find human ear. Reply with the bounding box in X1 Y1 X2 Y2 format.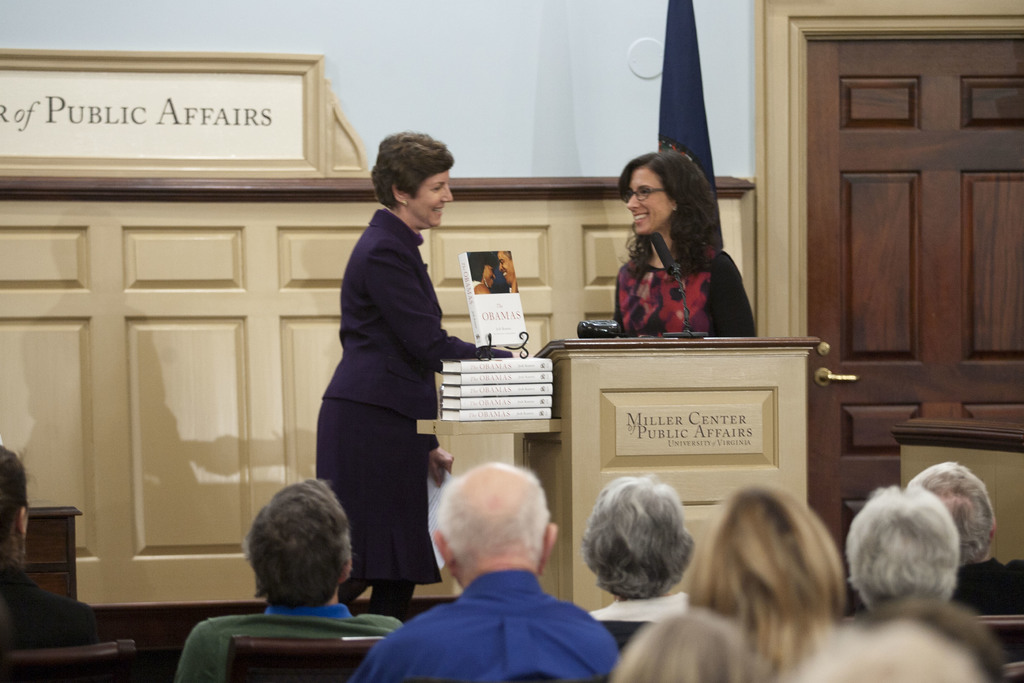
432 529 451 567.
